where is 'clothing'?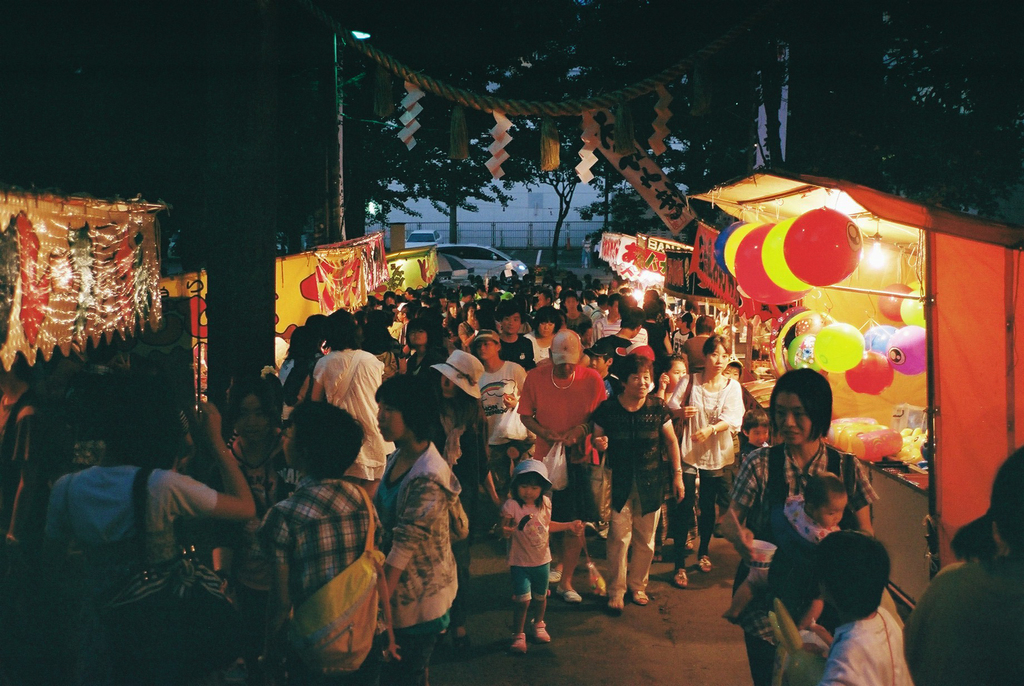
pyautogui.locateOnScreen(818, 601, 919, 685).
